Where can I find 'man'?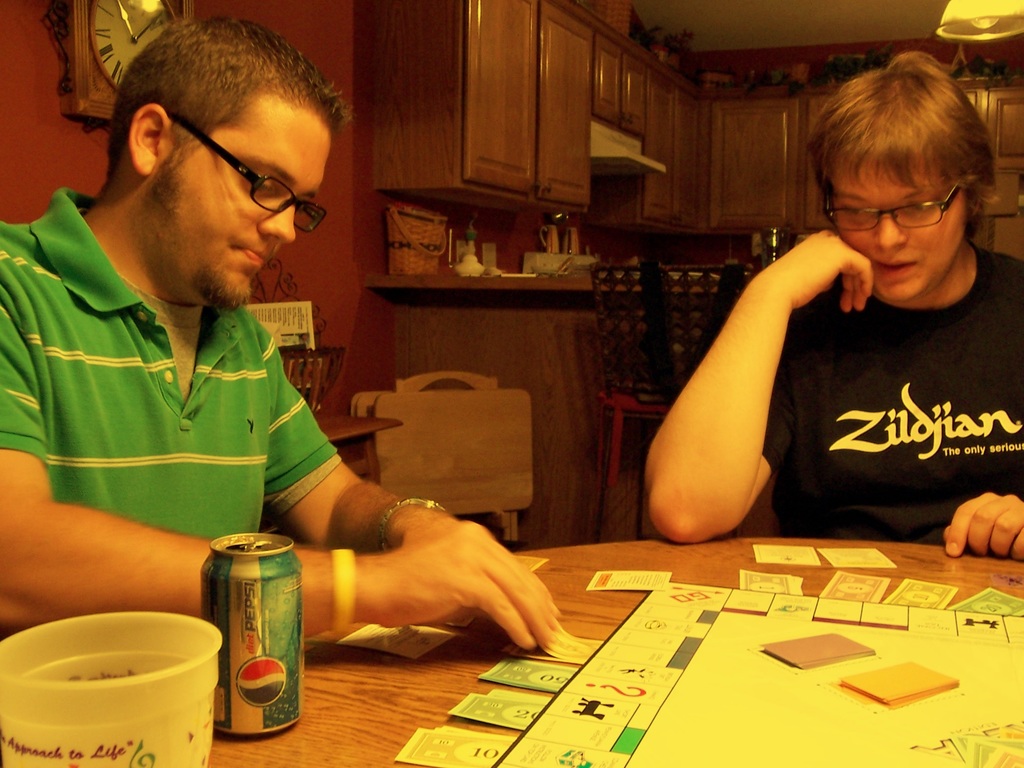
You can find it at (630,41,1023,577).
